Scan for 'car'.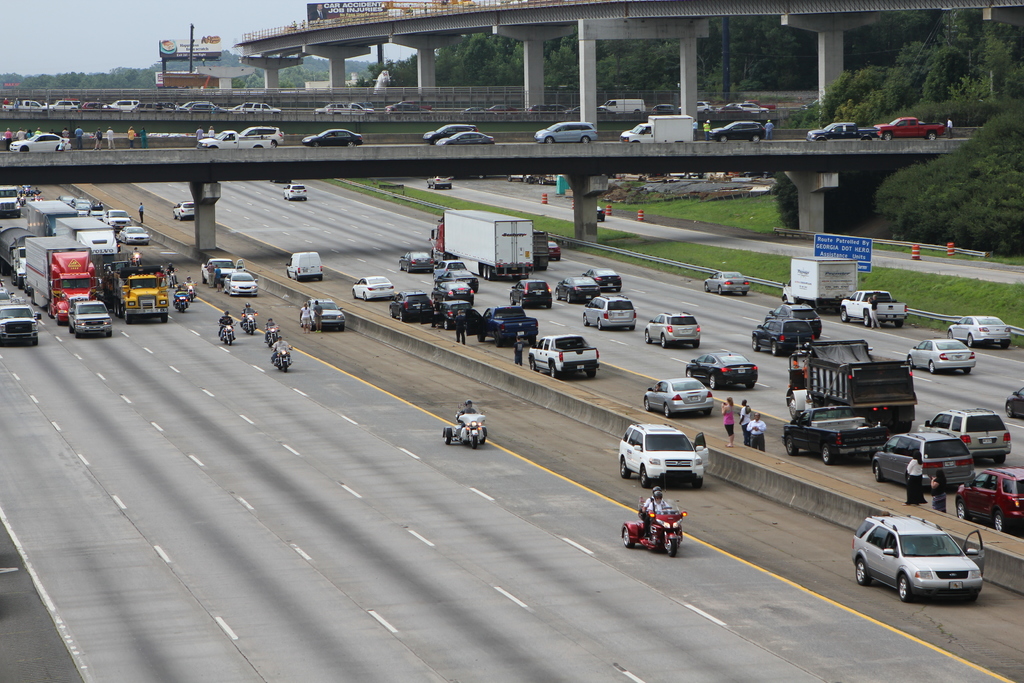
Scan result: box(438, 281, 477, 308).
